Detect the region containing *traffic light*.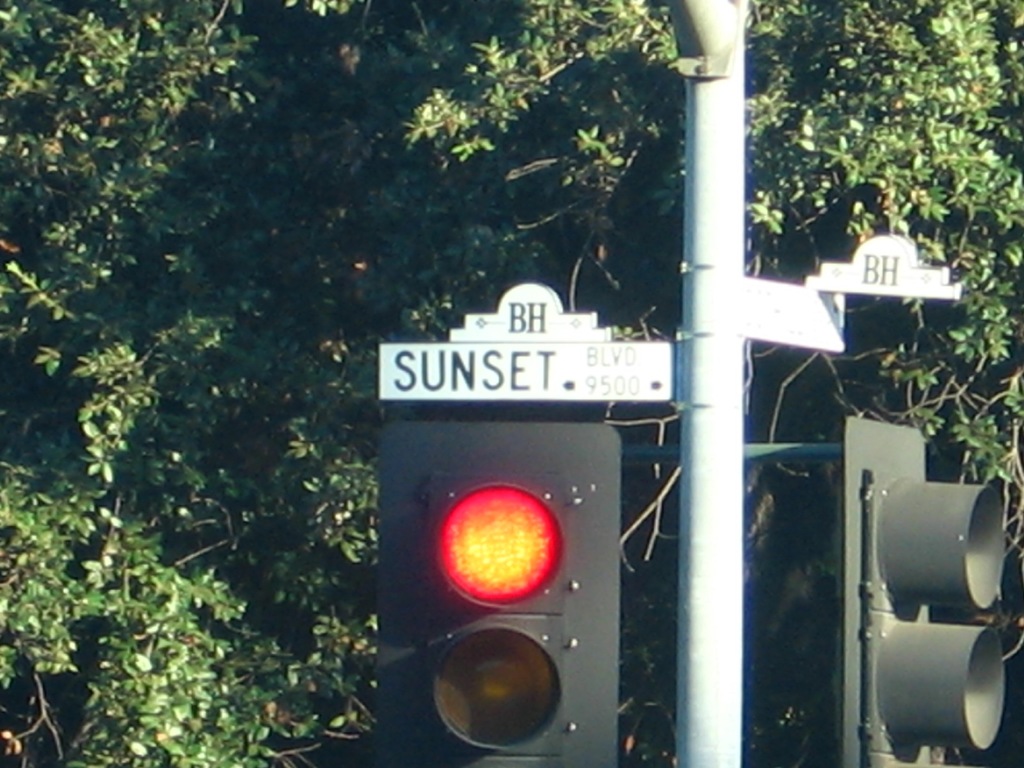
(left=379, top=422, right=622, bottom=767).
